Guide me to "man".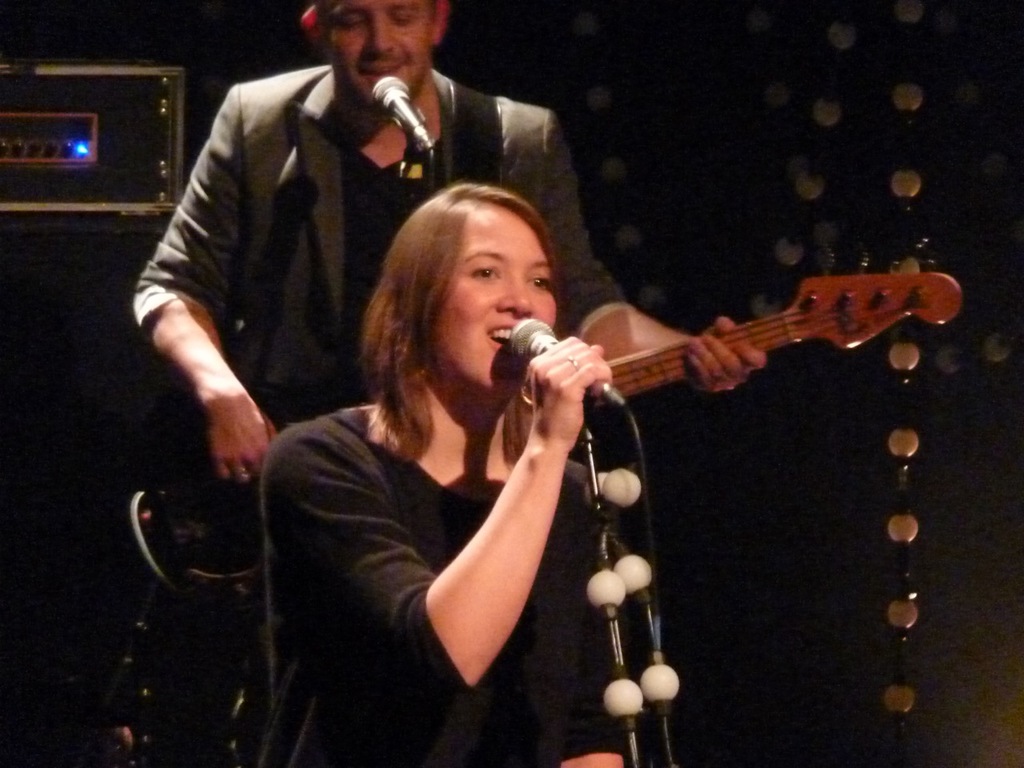
Guidance: crop(124, 0, 775, 767).
